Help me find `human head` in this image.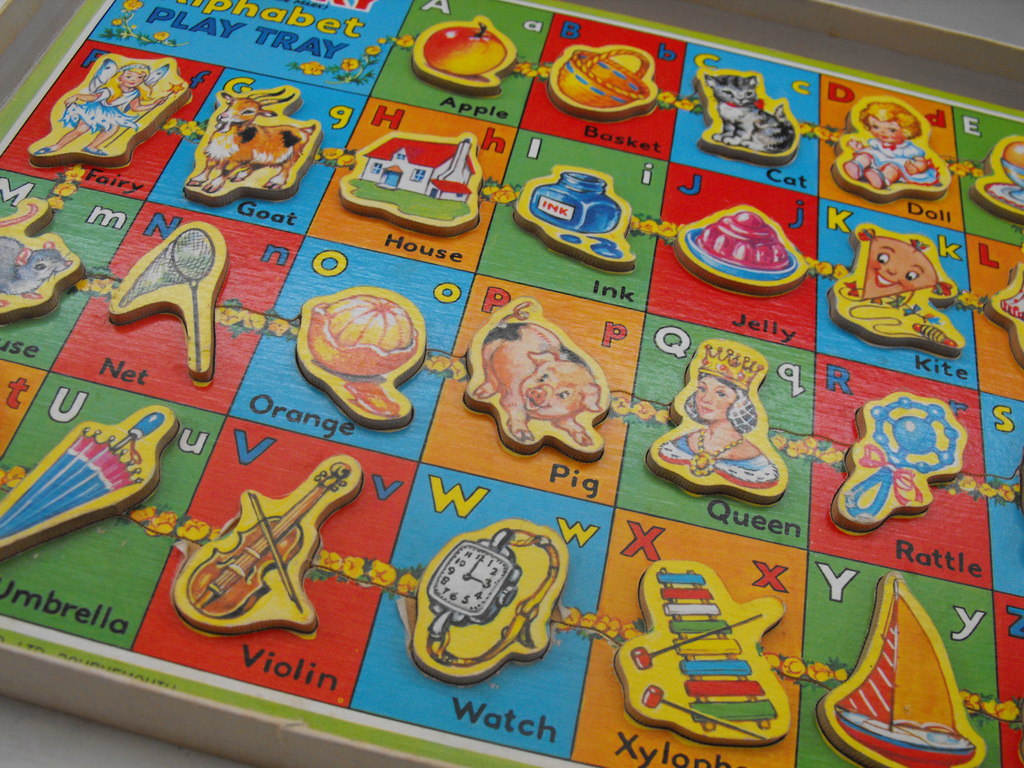
Found it: region(678, 372, 755, 426).
